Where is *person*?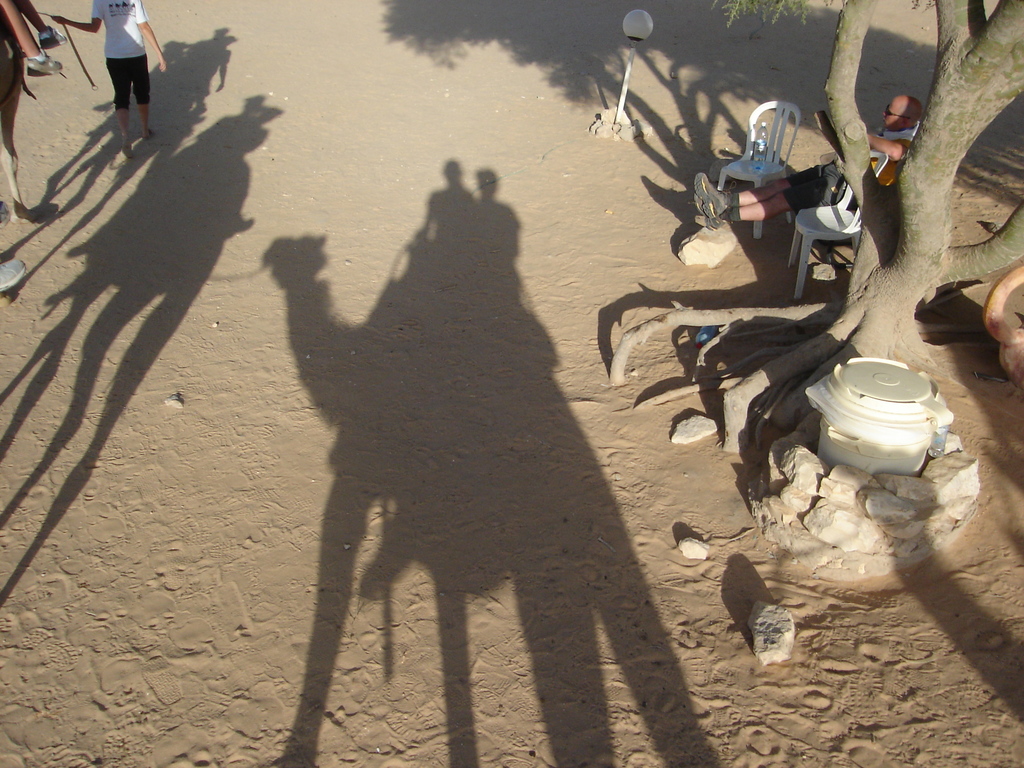
detection(0, 257, 27, 298).
